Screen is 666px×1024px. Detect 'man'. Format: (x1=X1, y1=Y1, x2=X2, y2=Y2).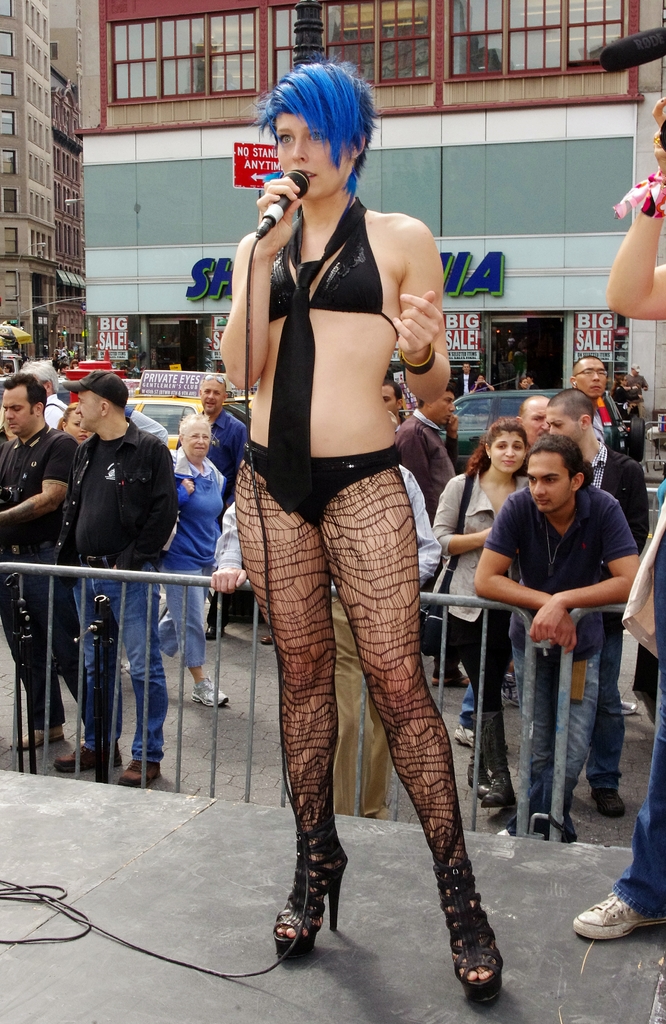
(x1=393, y1=384, x2=471, y2=664).
